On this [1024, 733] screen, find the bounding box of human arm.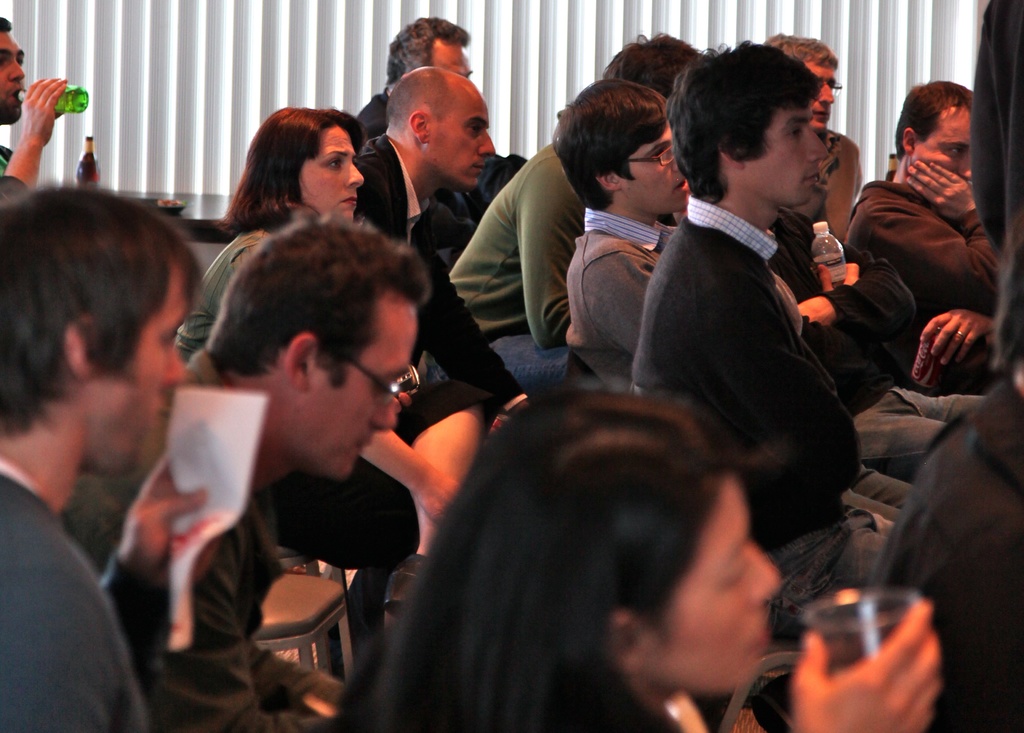
Bounding box: (102, 450, 207, 697).
